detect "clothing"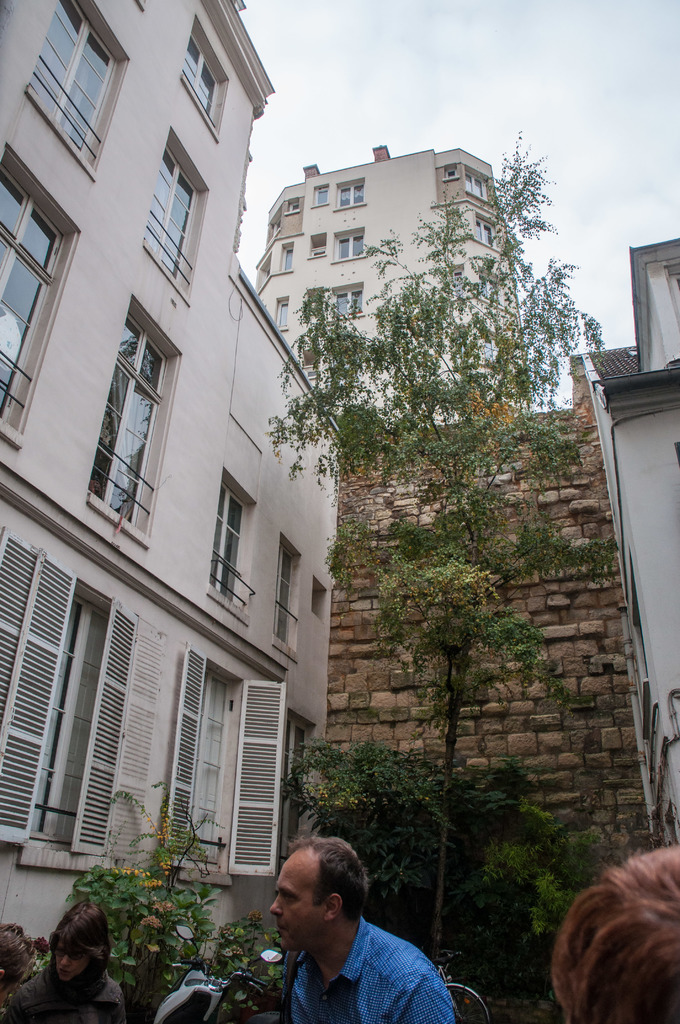
left=252, top=893, right=480, bottom=1019
